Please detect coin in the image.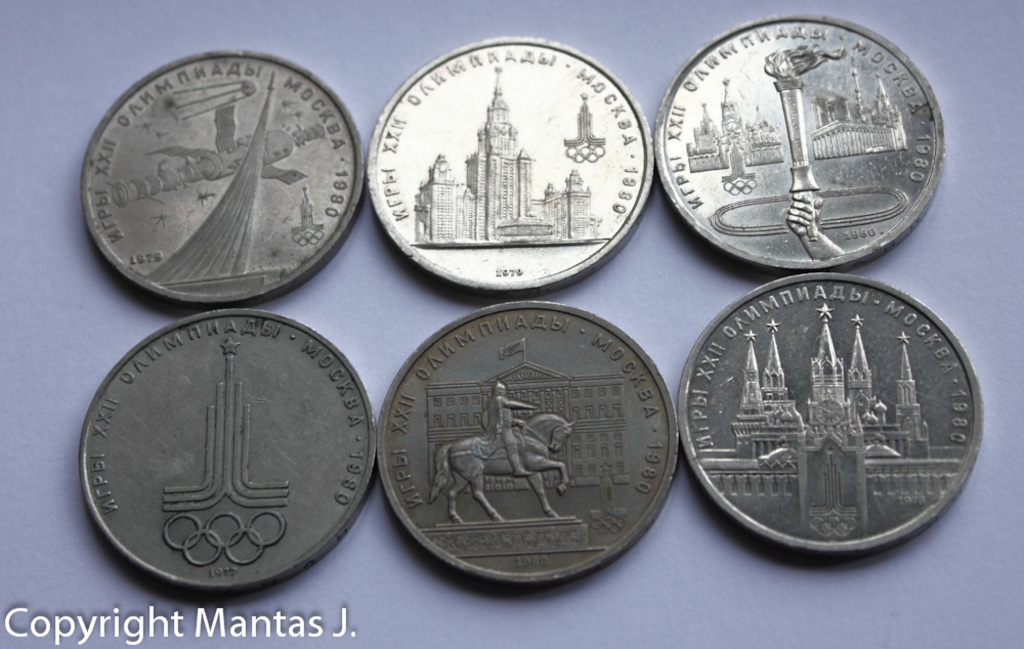
x1=679, y1=275, x2=980, y2=557.
